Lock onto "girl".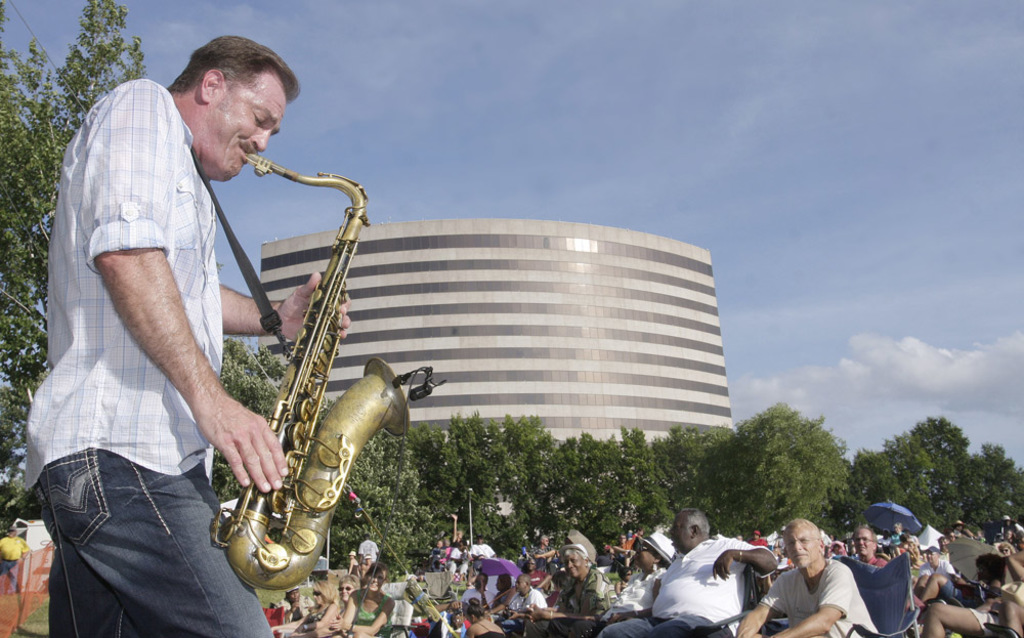
Locked: <region>457, 588, 507, 637</region>.
